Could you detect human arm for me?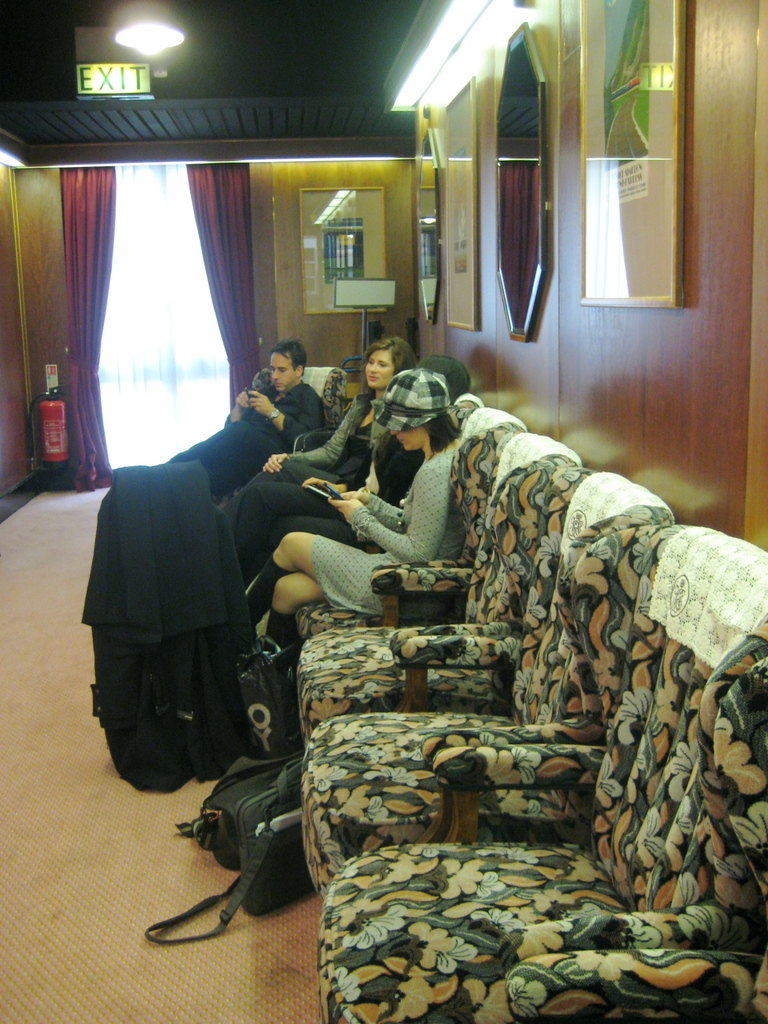
Detection result: {"left": 244, "top": 385, "right": 284, "bottom": 433}.
